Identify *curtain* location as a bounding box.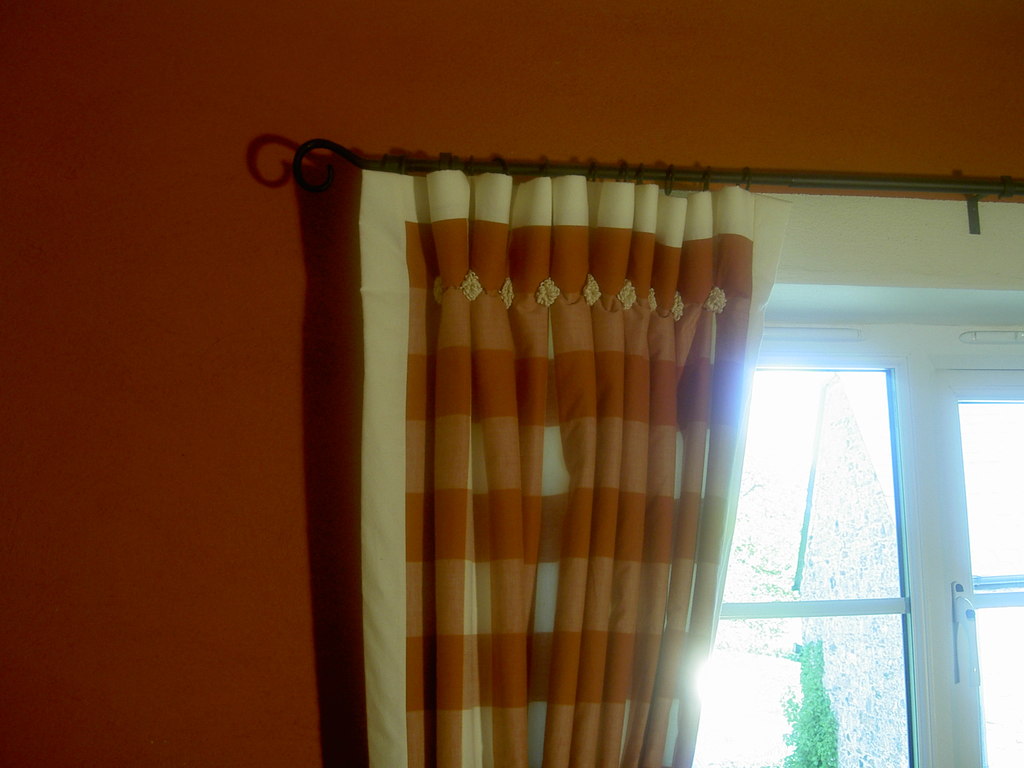
rect(271, 109, 839, 767).
